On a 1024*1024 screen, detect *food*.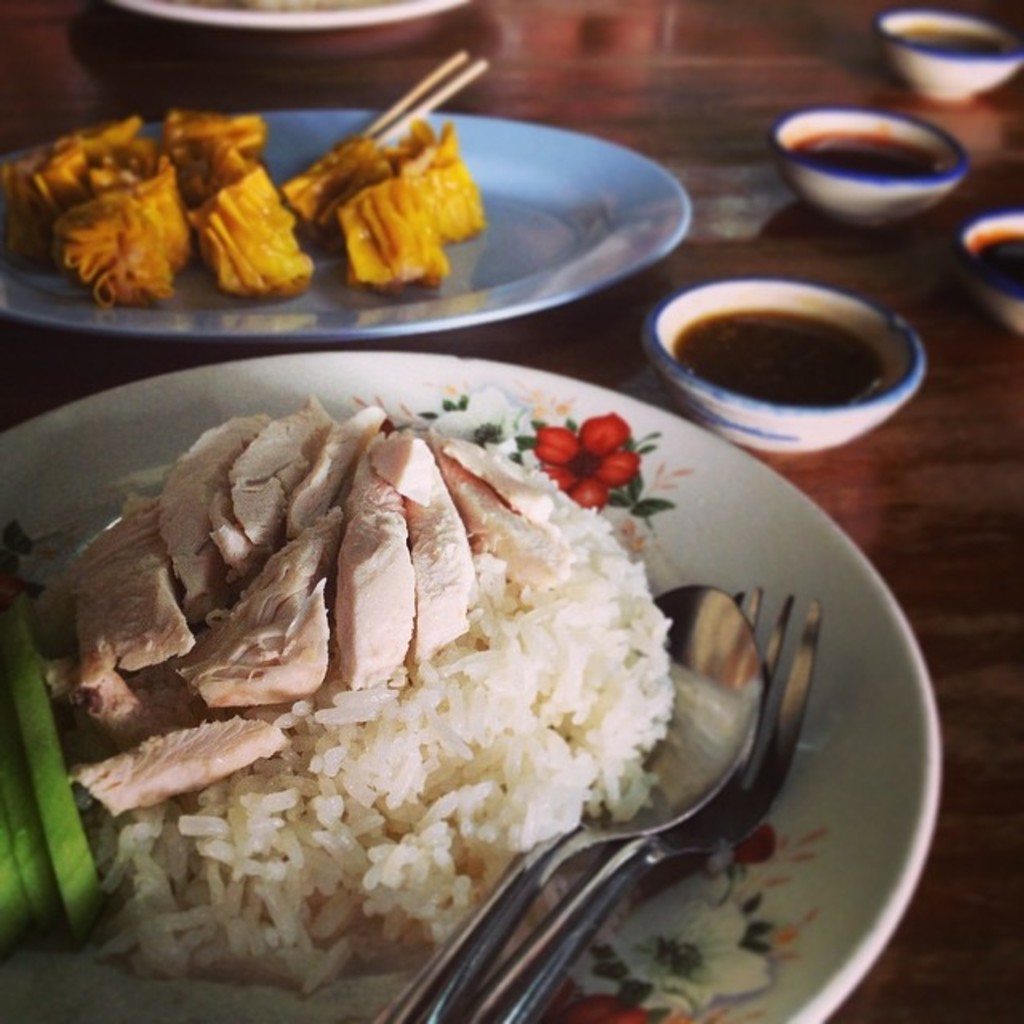
left=0, top=110, right=490, bottom=294.
